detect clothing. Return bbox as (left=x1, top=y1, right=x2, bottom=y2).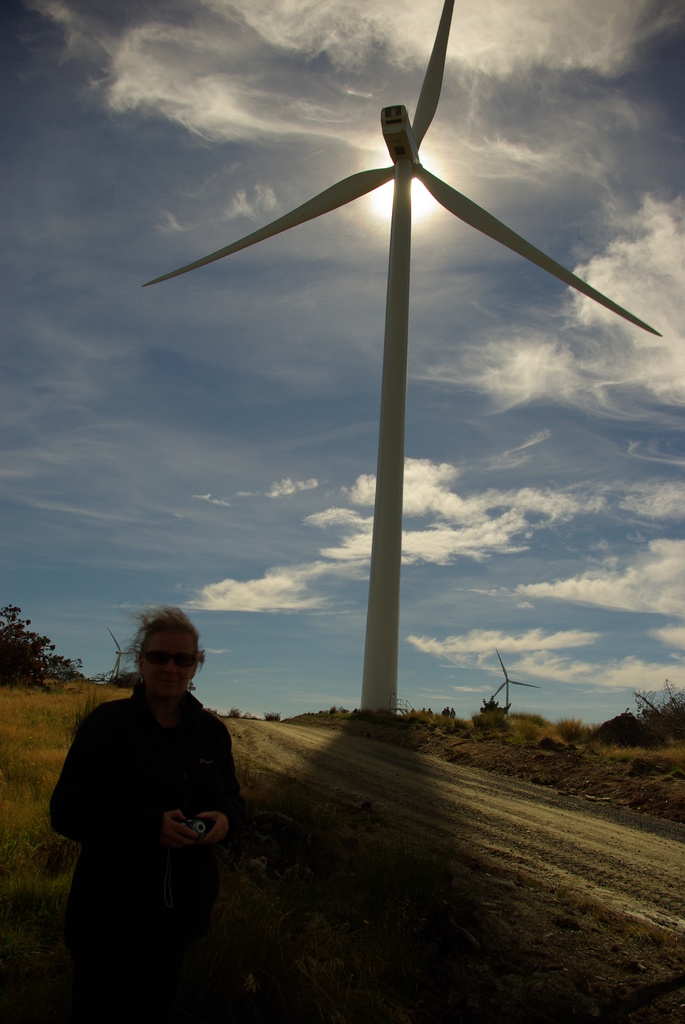
(left=49, top=641, right=245, bottom=971).
